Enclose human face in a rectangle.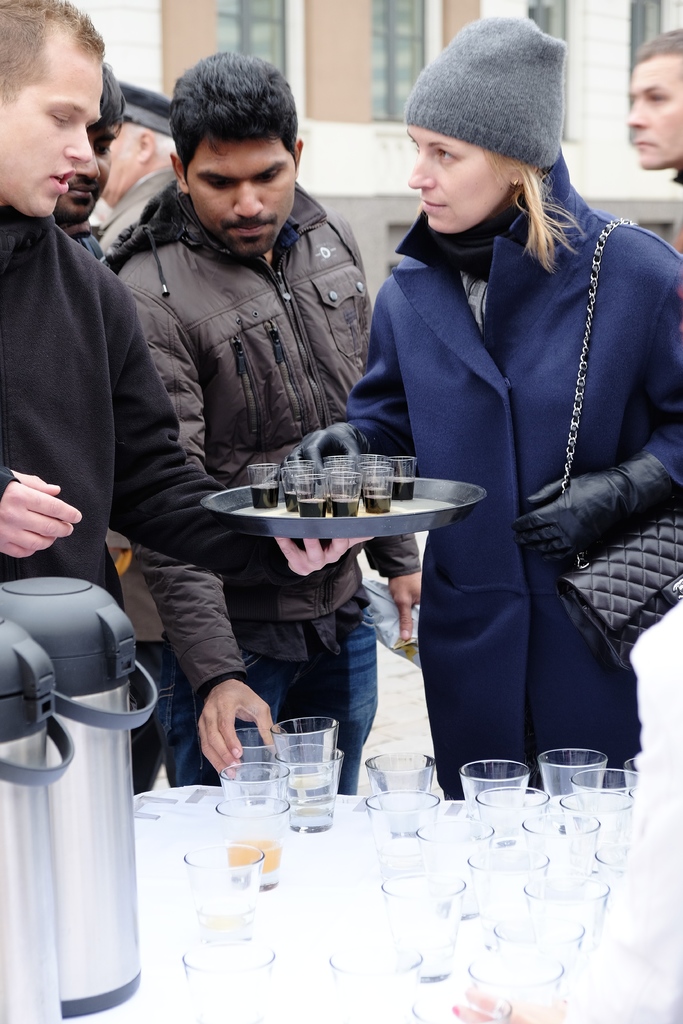
detection(626, 61, 682, 165).
